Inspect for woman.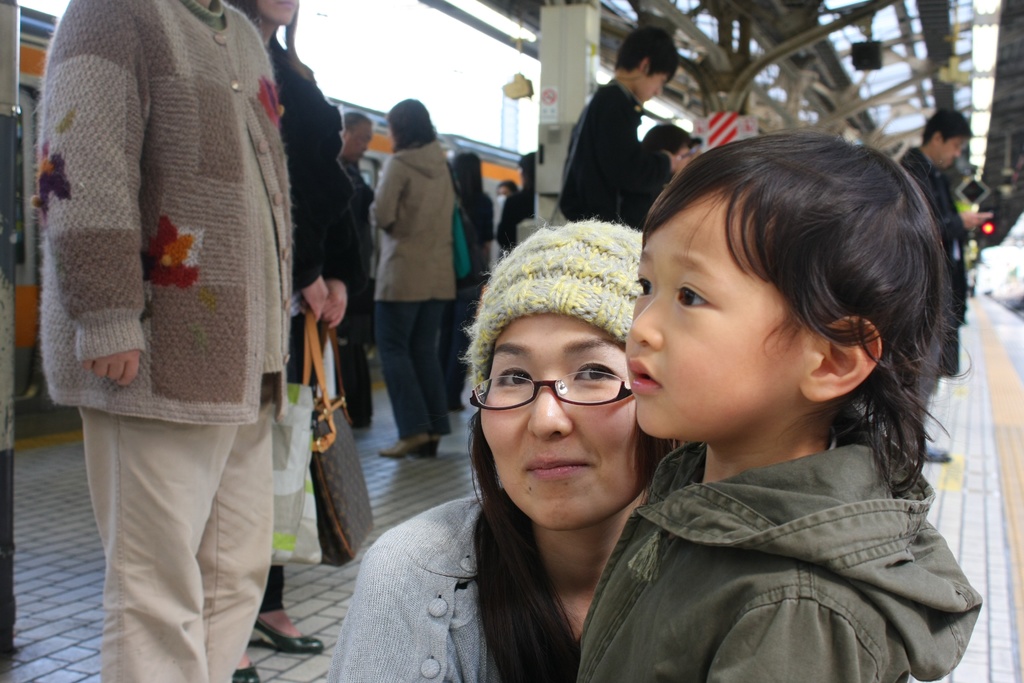
Inspection: left=451, top=152, right=494, bottom=406.
